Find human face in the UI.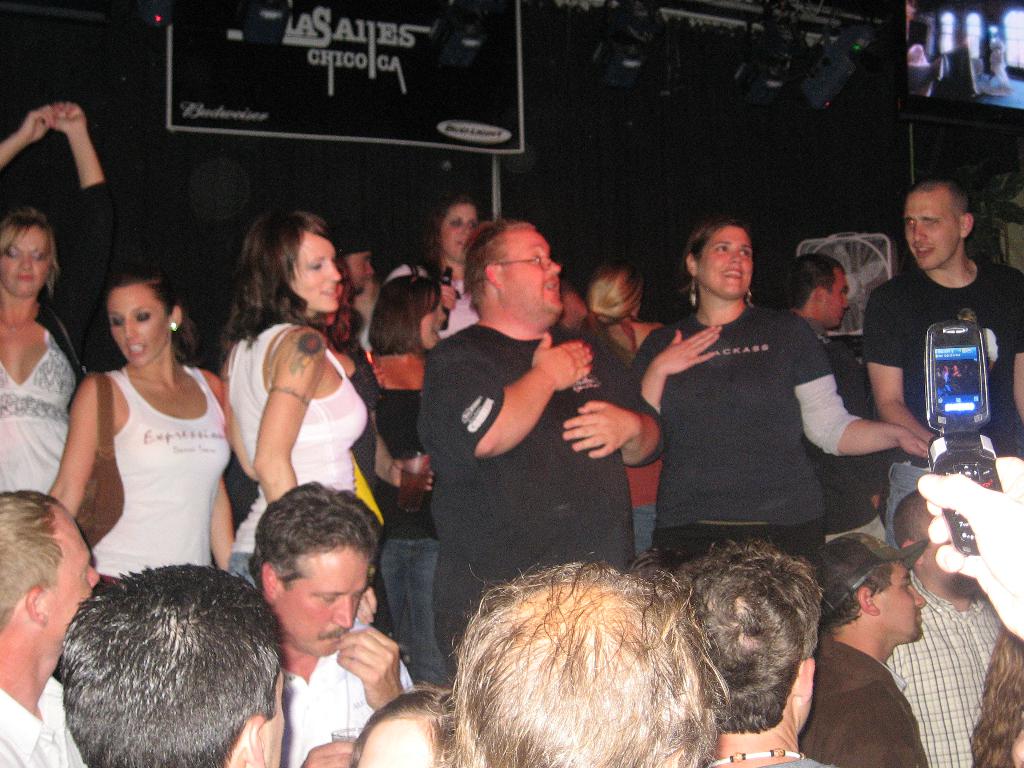
UI element at bbox(500, 227, 564, 315).
